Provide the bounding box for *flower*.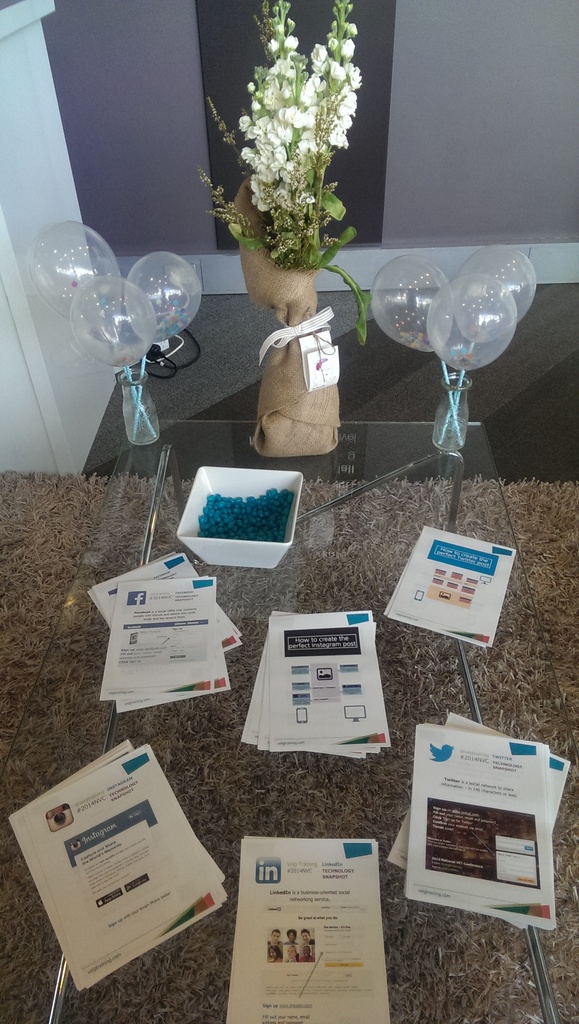
bbox=(325, 120, 350, 156).
